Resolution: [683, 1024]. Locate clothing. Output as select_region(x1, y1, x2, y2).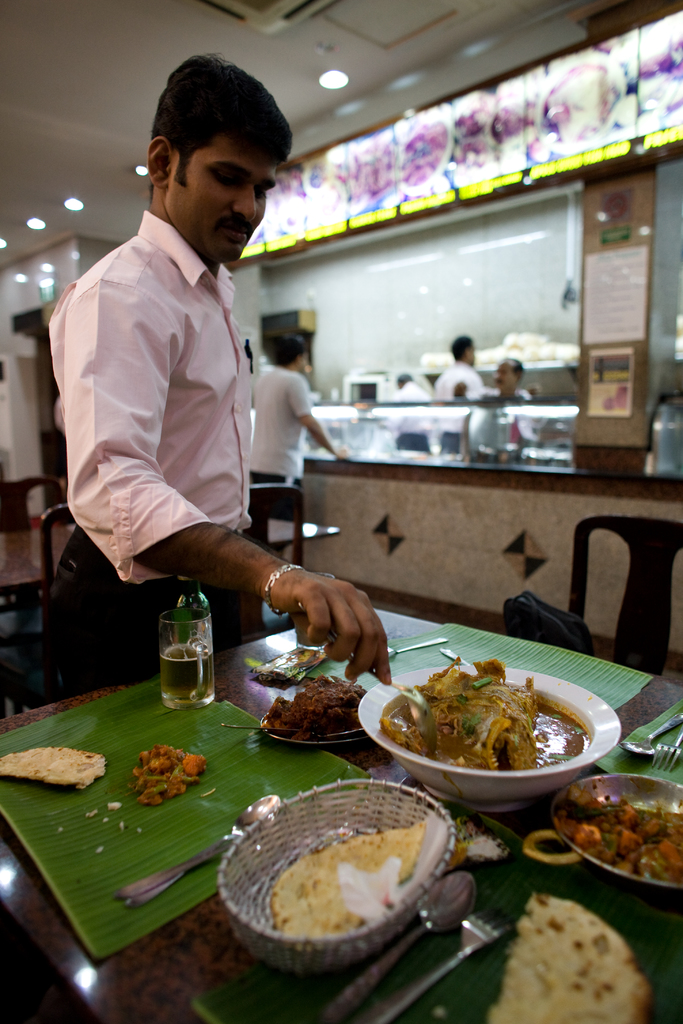
select_region(54, 184, 280, 591).
